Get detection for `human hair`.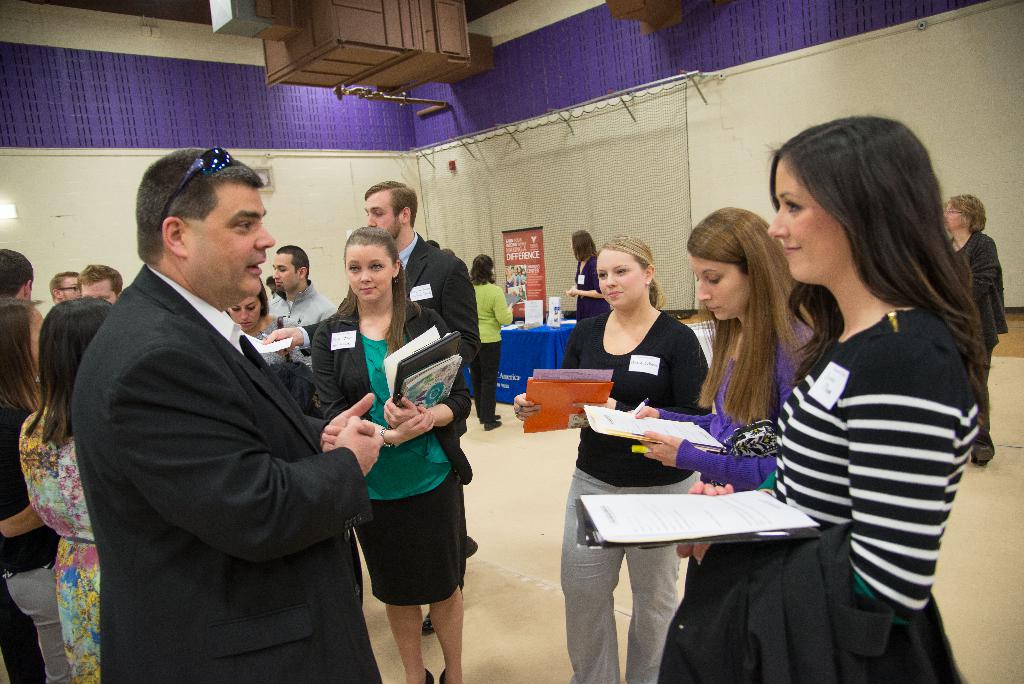
Detection: [325,223,403,359].
